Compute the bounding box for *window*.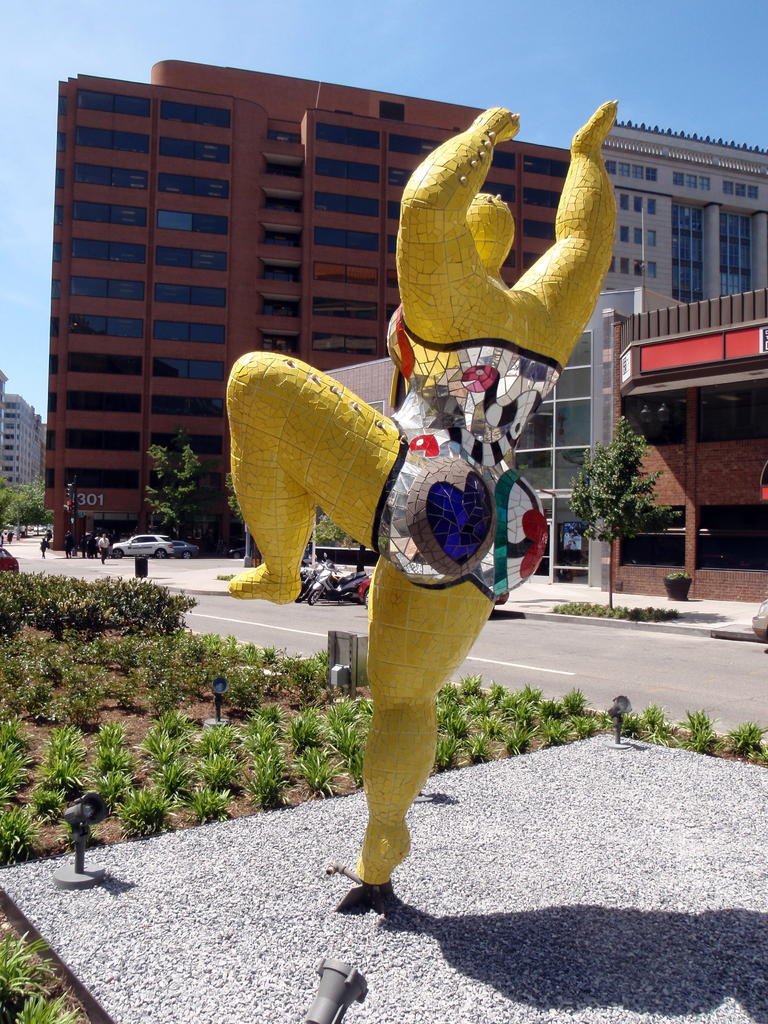
left=63, top=468, right=140, bottom=486.
